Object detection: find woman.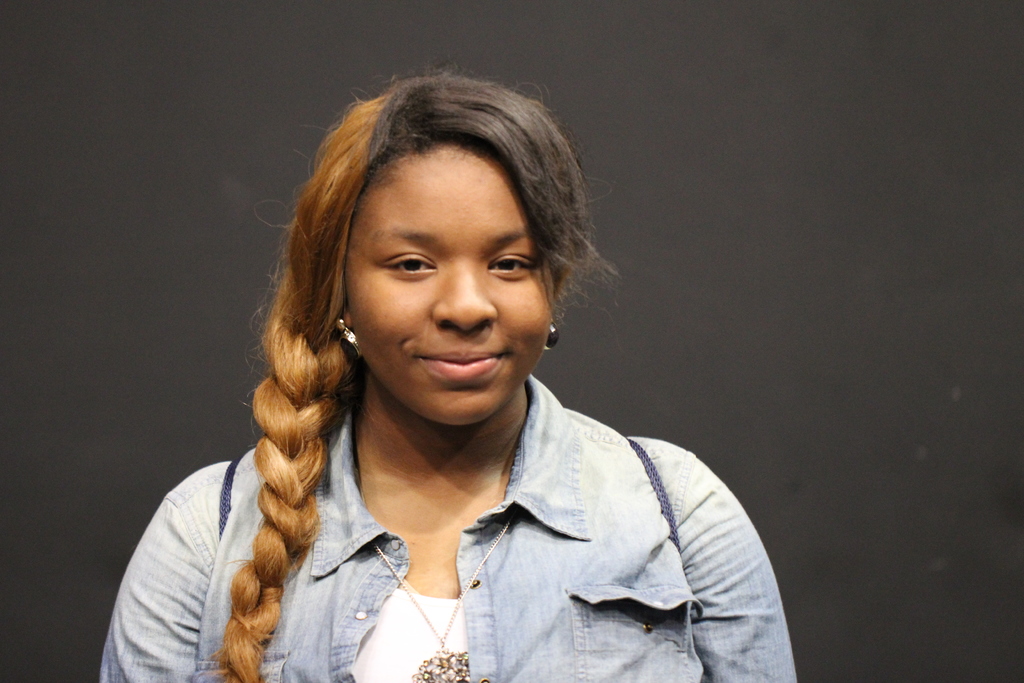
141,69,769,682.
